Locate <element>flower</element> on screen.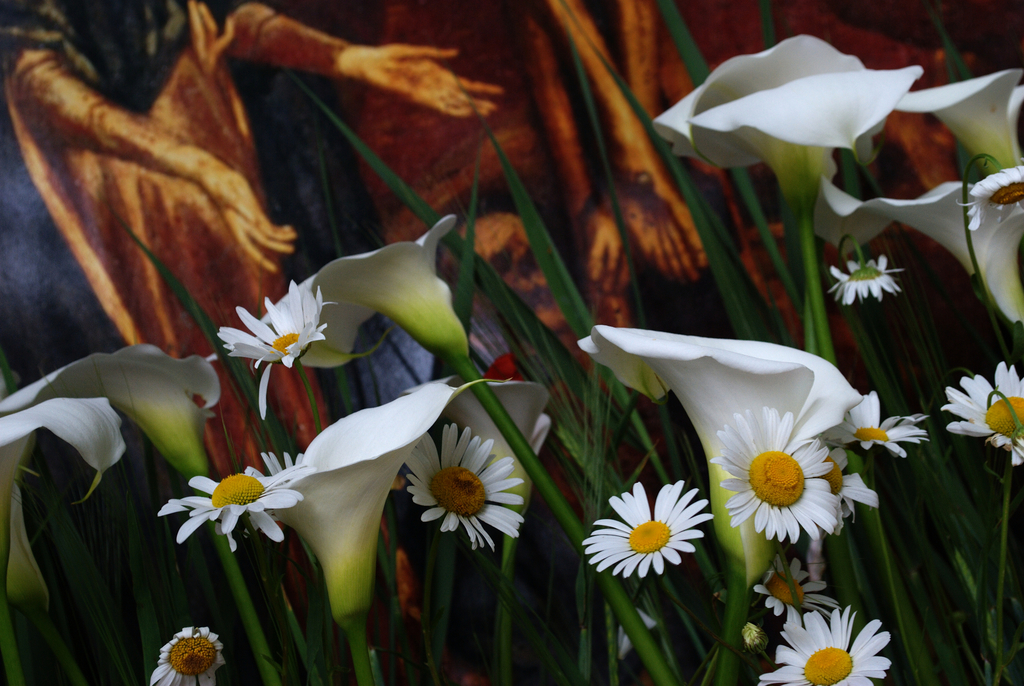
On screen at [x1=216, y1=284, x2=331, y2=414].
